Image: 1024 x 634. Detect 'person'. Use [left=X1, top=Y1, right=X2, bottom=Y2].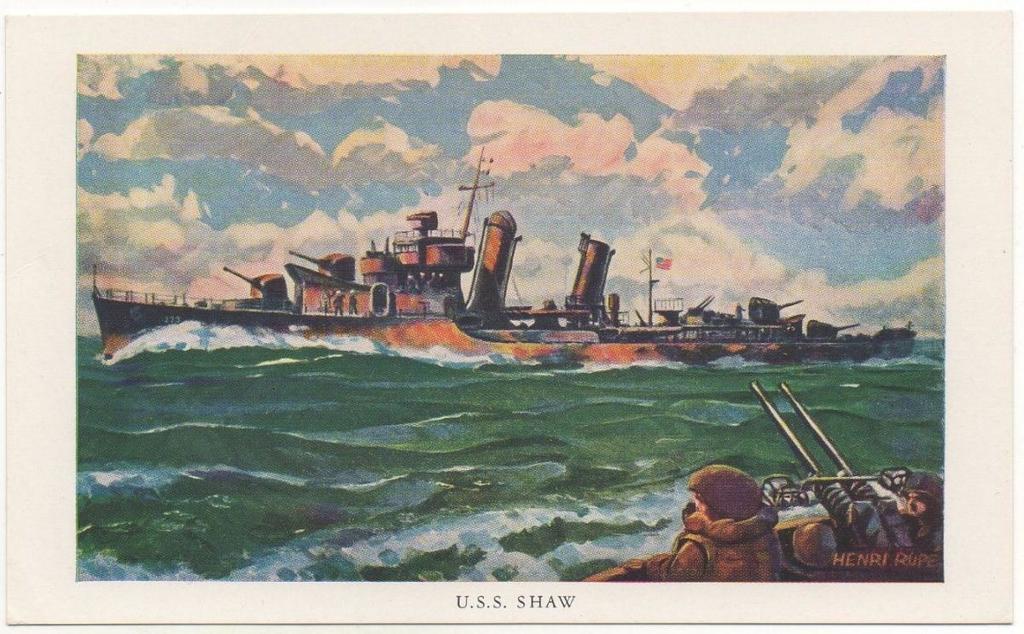
[left=634, top=463, right=790, bottom=585].
